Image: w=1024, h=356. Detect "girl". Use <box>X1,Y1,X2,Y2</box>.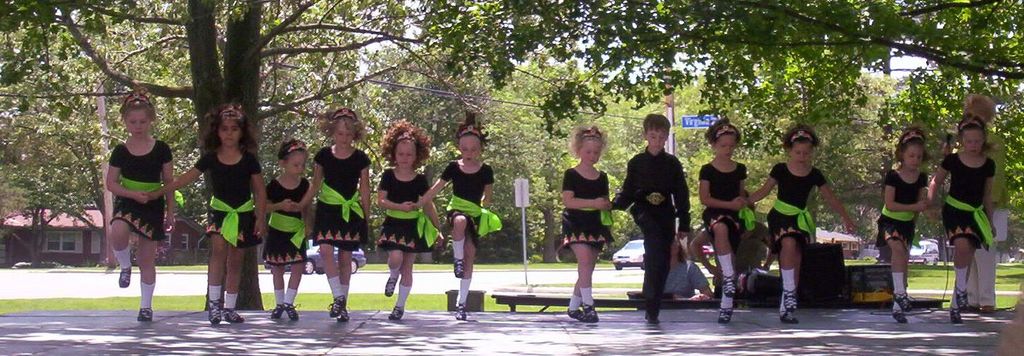
<box>258,137,315,318</box>.
